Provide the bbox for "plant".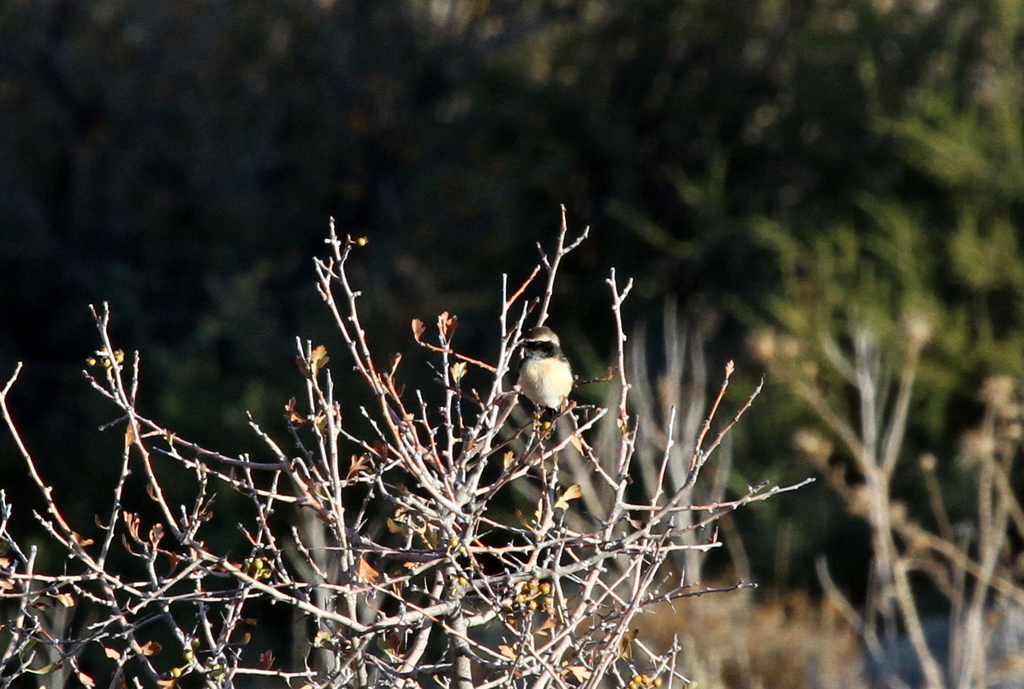
l=607, t=300, r=753, b=595.
